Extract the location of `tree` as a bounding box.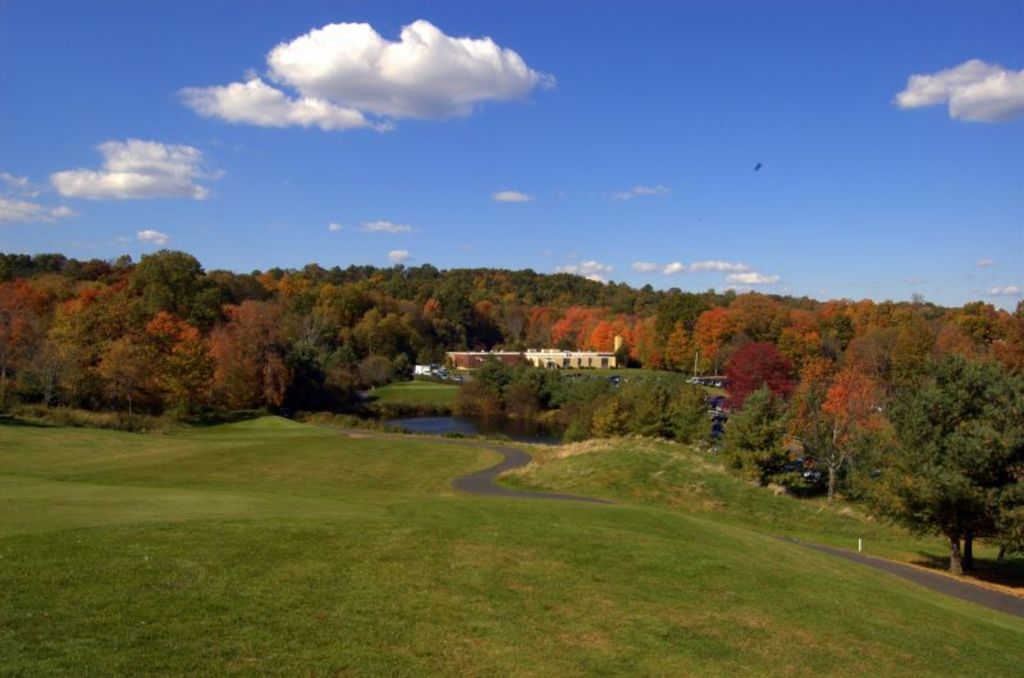
l=868, t=296, r=1019, b=573.
